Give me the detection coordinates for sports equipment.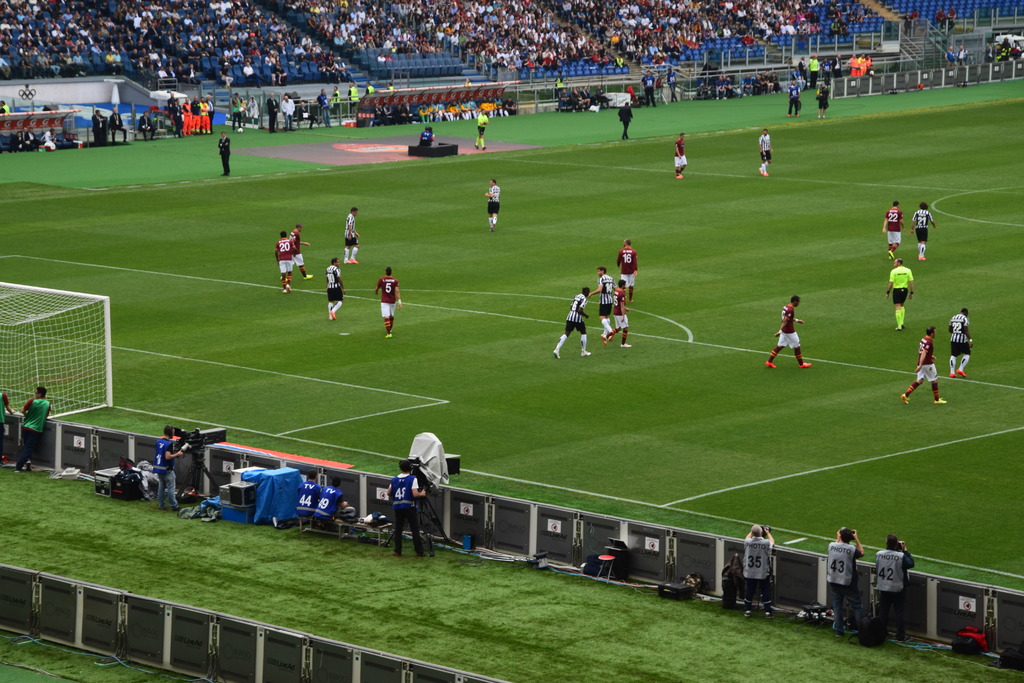
box=[888, 255, 902, 265].
